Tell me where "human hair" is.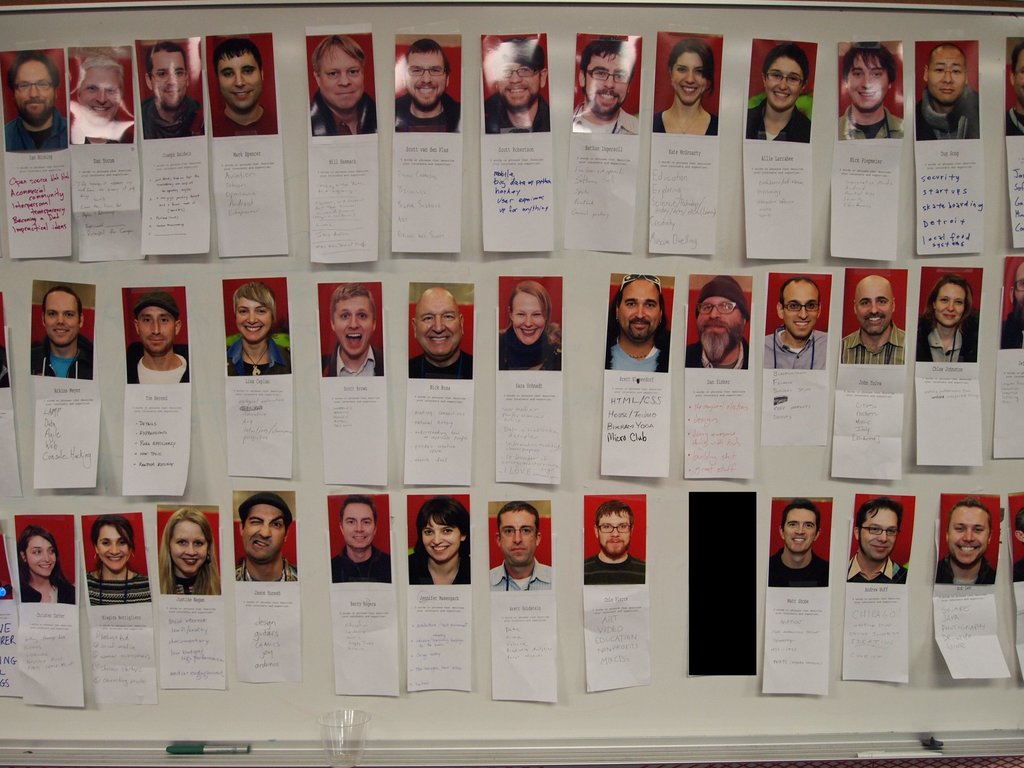
"human hair" is at (left=778, top=279, right=822, bottom=313).
